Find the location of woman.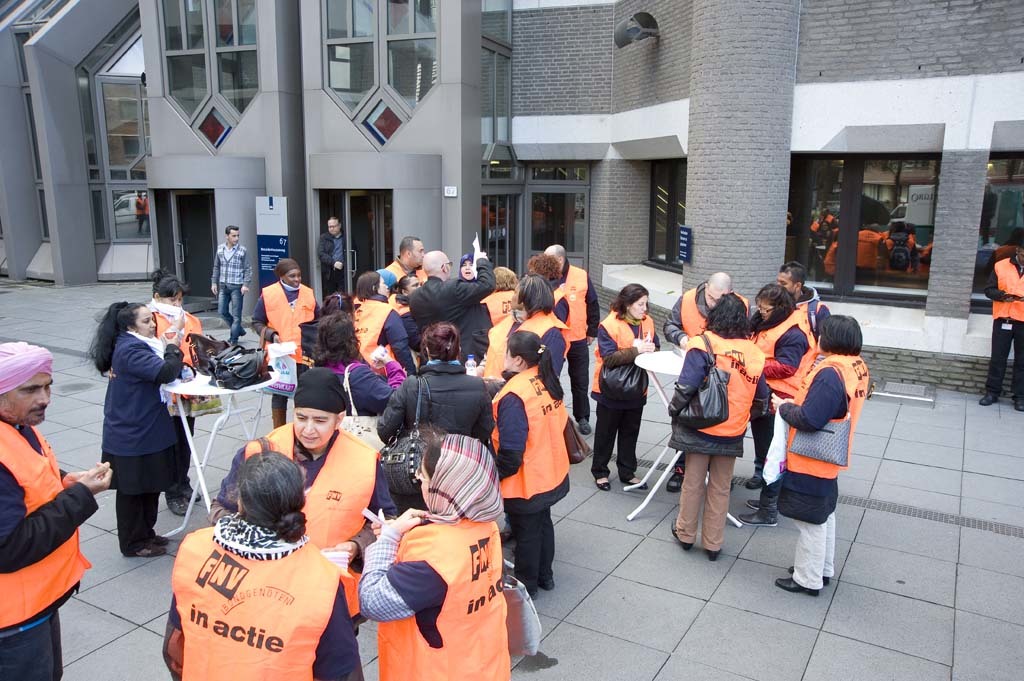
Location: left=343, top=263, right=400, bottom=360.
